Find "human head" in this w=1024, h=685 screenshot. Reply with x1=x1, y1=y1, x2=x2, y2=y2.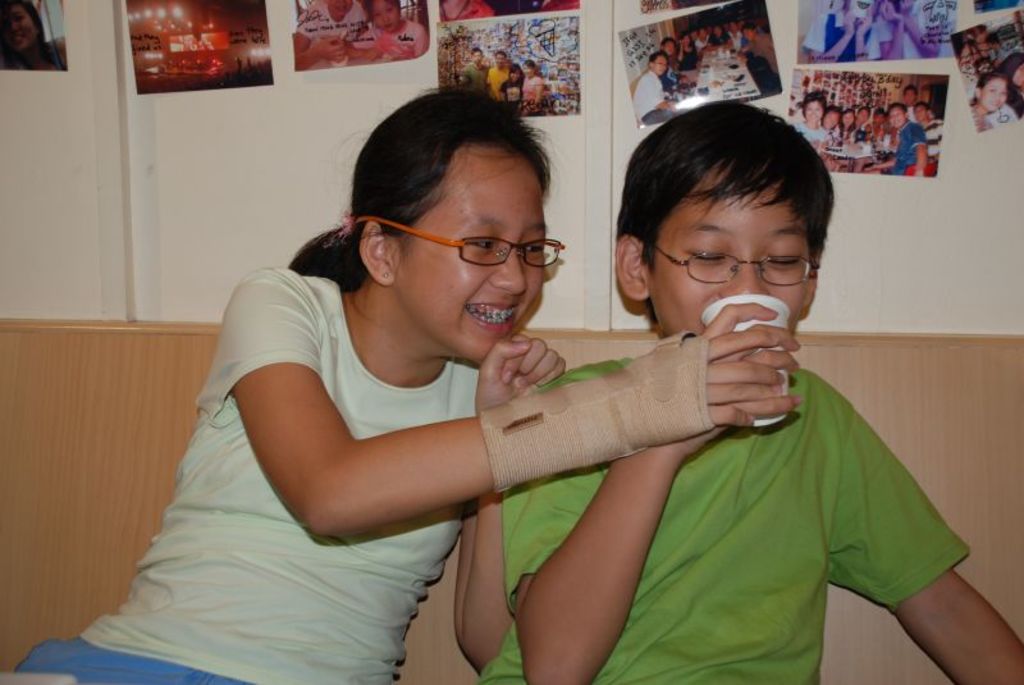
x1=521, y1=63, x2=534, y2=73.
